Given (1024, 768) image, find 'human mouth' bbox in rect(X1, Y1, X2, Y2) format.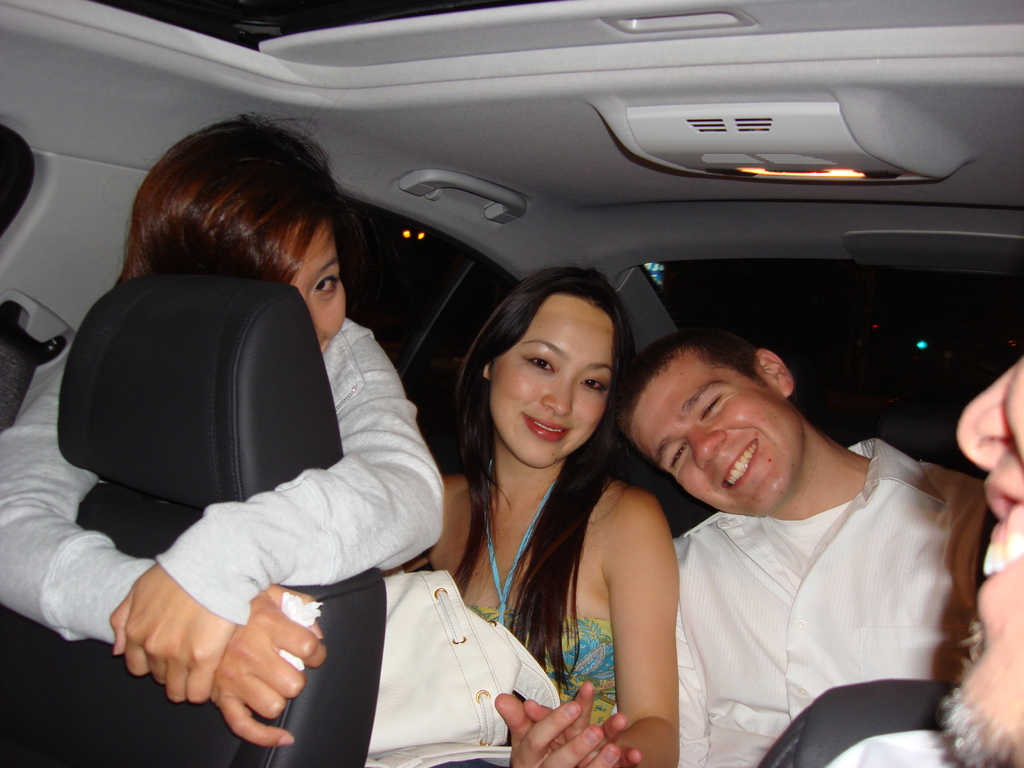
rect(724, 438, 755, 488).
